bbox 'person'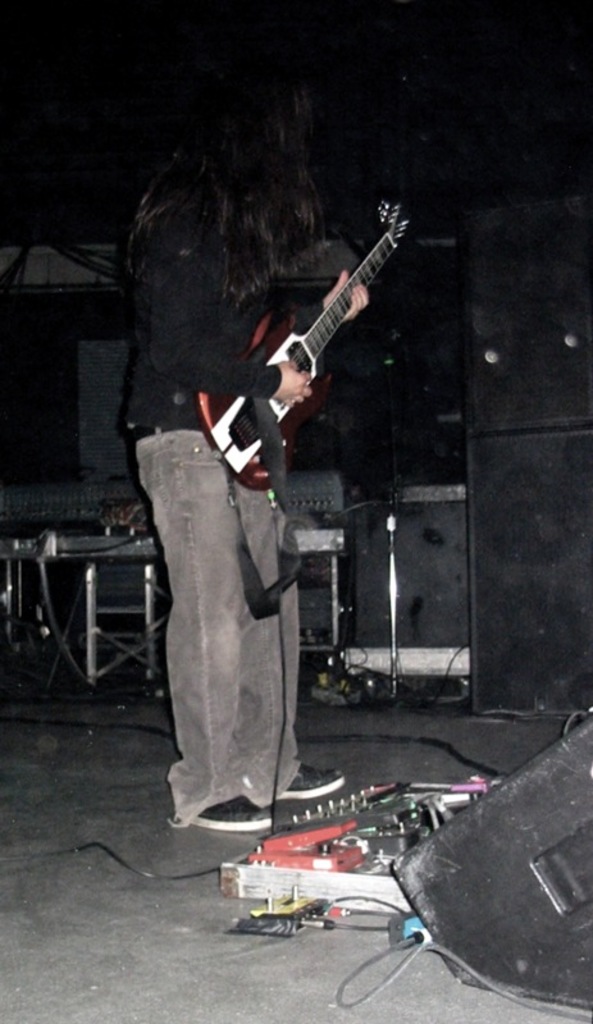
[120, 50, 375, 833]
